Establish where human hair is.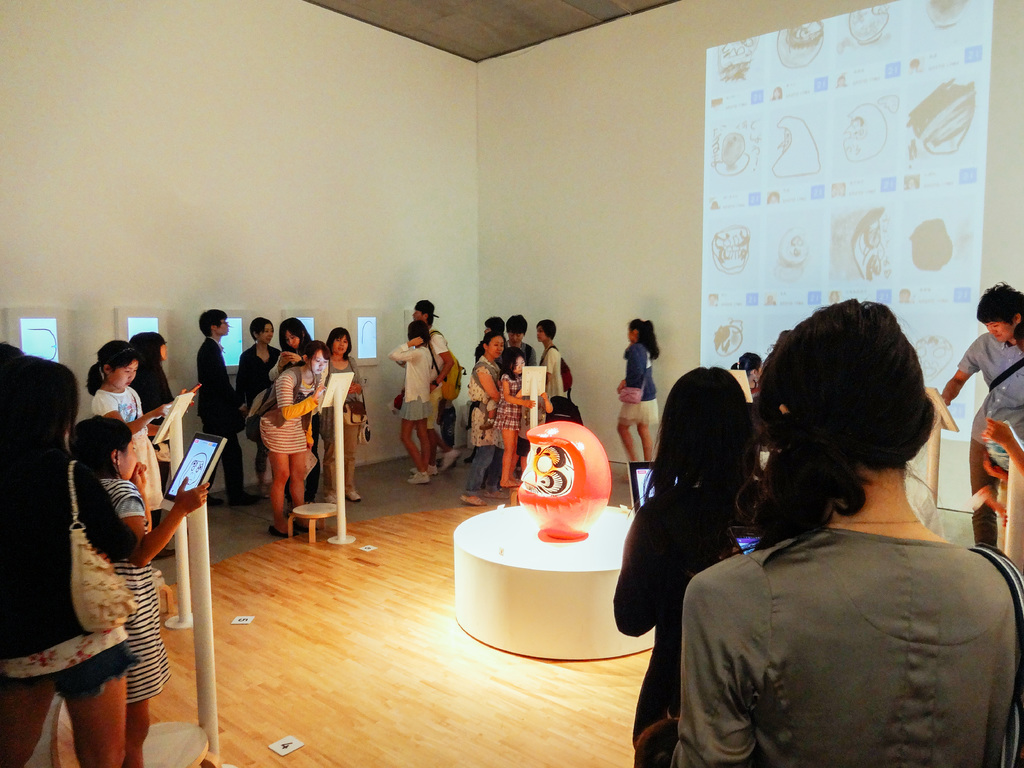
Established at bbox(627, 317, 659, 360).
